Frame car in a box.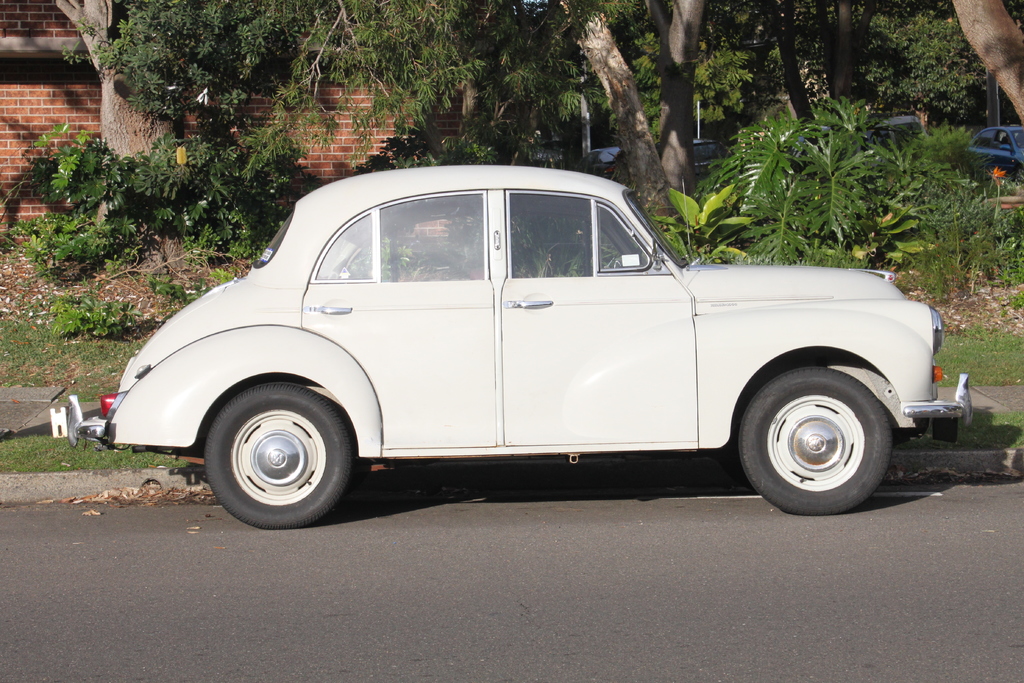
{"left": 971, "top": 129, "right": 1023, "bottom": 177}.
